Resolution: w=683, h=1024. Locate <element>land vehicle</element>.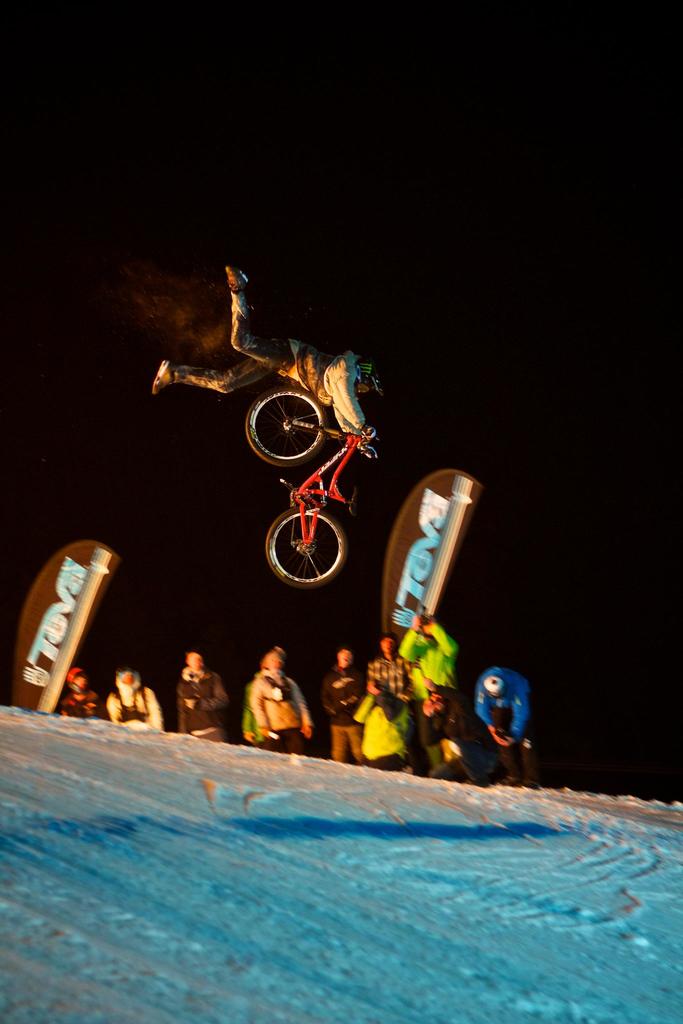
(238,376,372,575).
